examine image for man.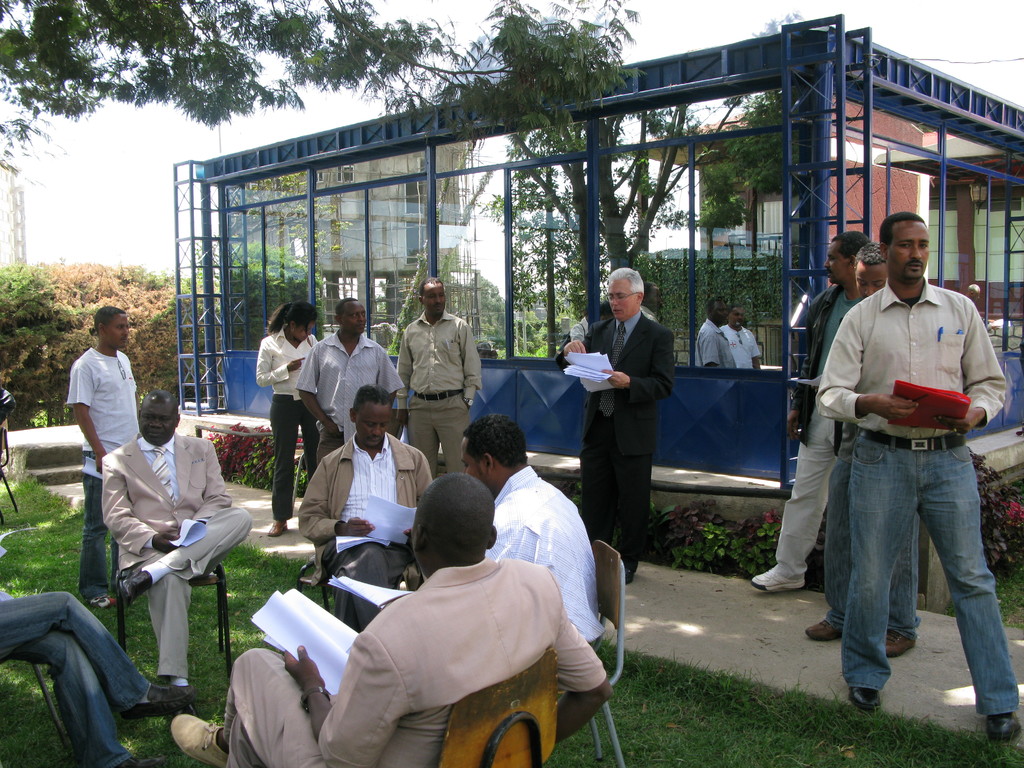
Examination result: 717/307/763/371.
